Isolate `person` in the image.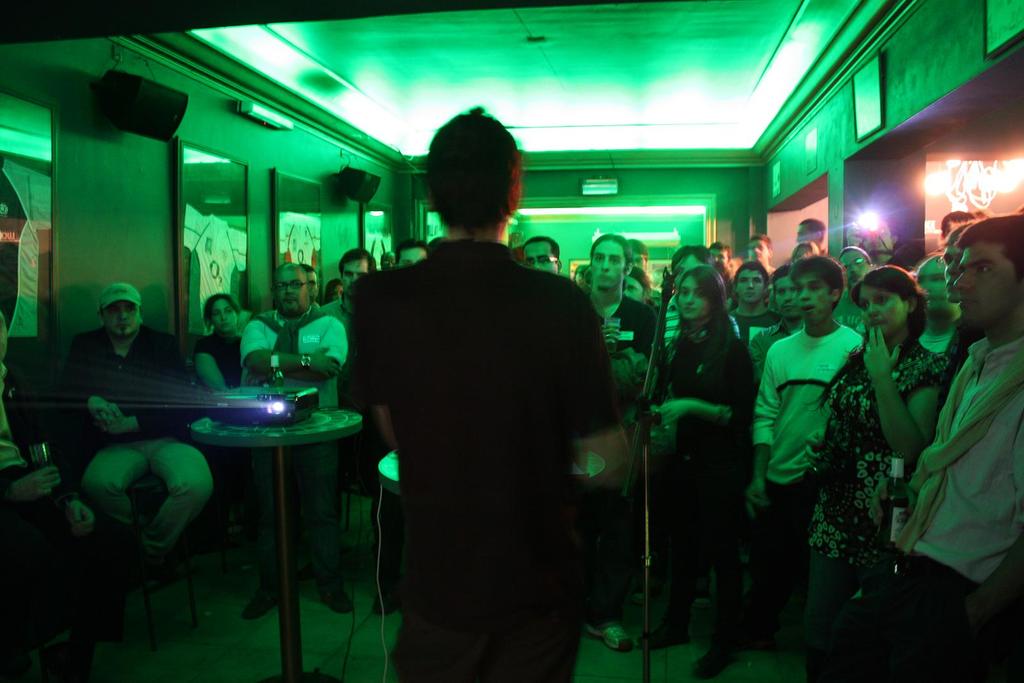
Isolated region: bbox=(751, 253, 861, 626).
